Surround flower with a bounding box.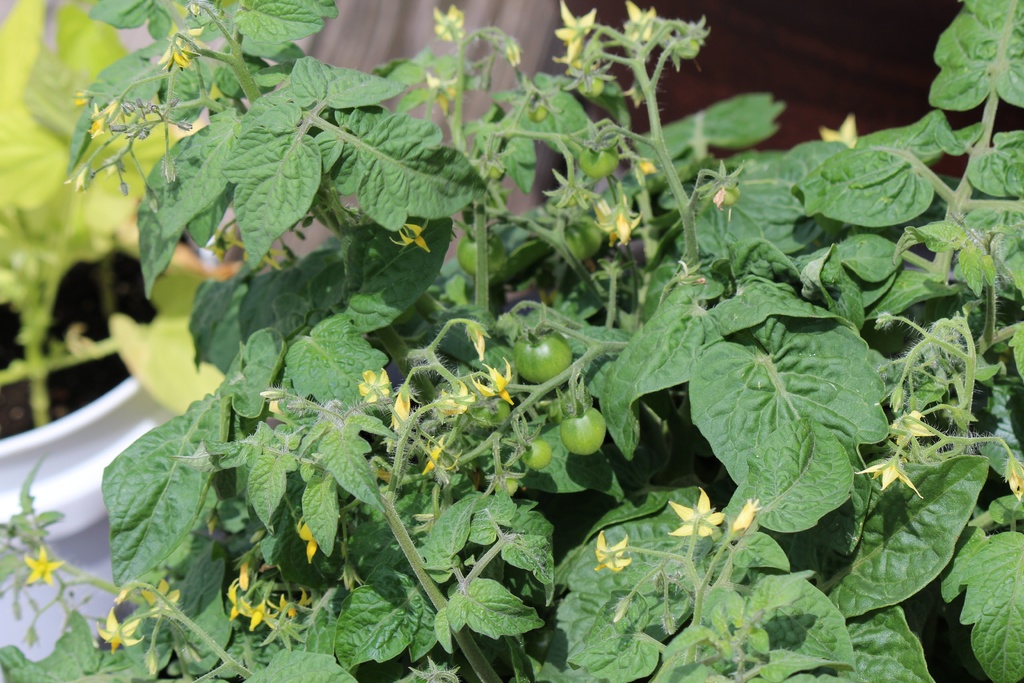
(225,580,273,630).
